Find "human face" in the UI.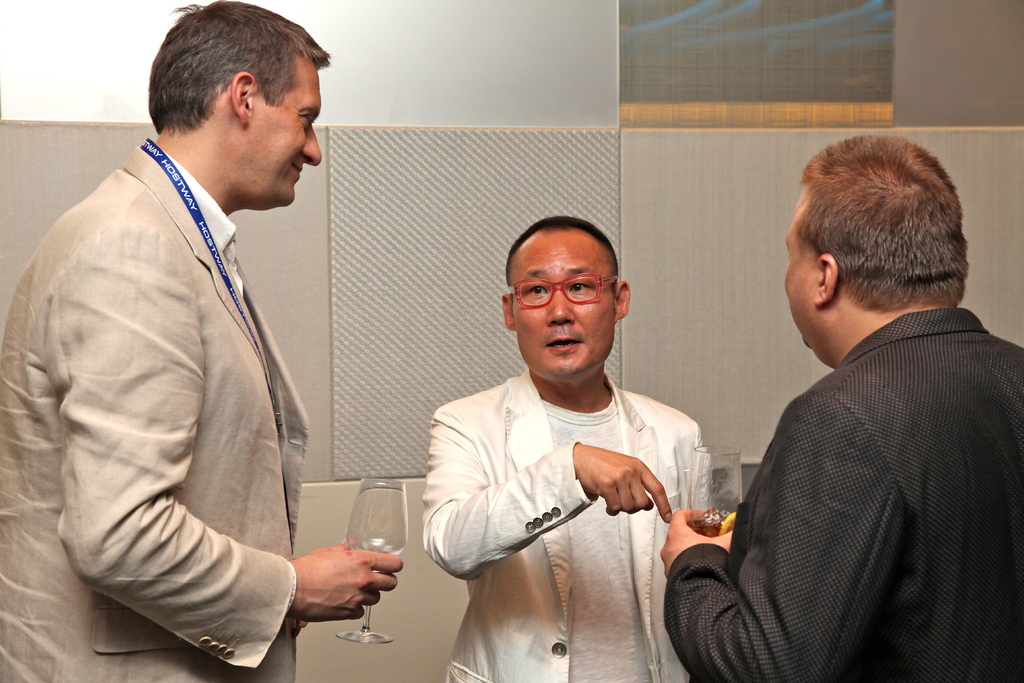
UI element at locate(779, 191, 813, 349).
